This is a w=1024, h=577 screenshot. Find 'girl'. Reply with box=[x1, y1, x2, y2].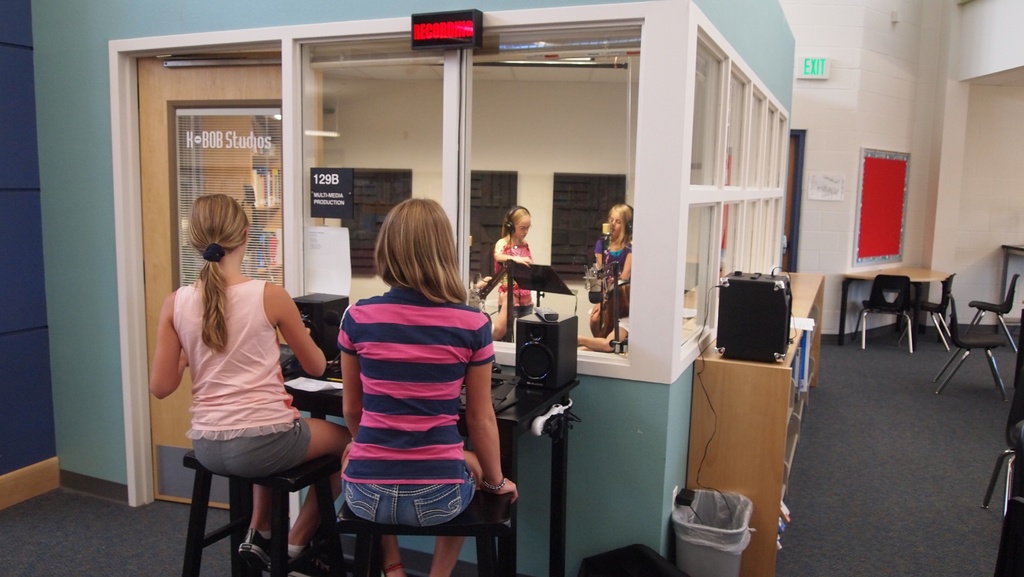
box=[150, 194, 350, 573].
